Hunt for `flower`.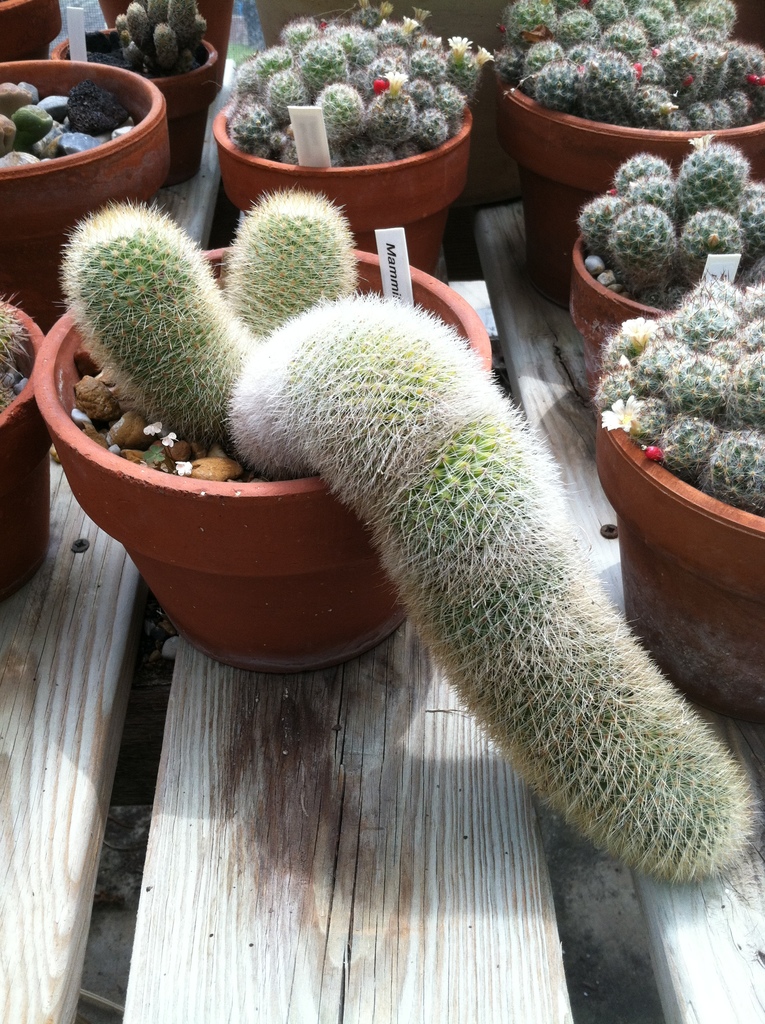
Hunted down at l=176, t=461, r=195, b=477.
